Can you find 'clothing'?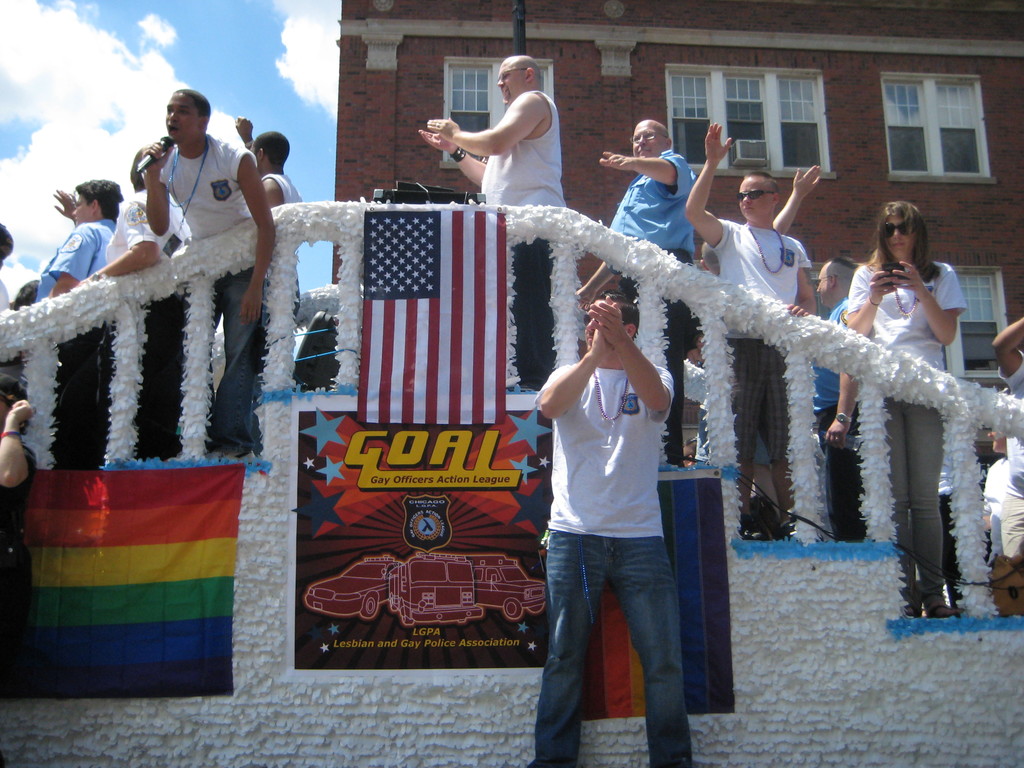
Yes, bounding box: <box>122,113,262,282</box>.
